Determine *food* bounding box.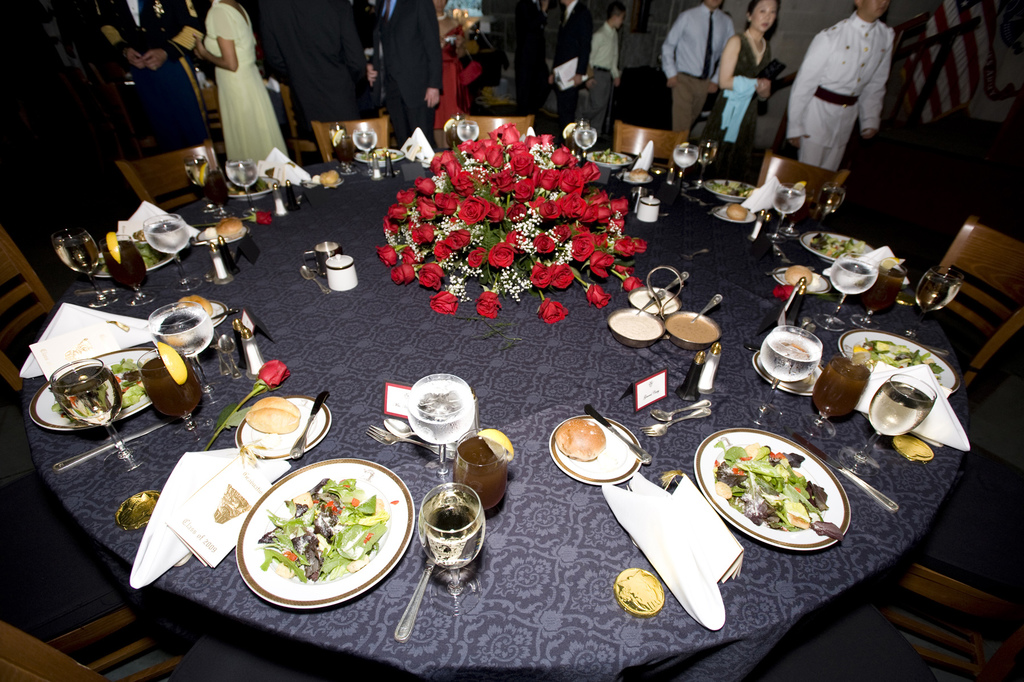
Determined: <bbox>788, 262, 808, 283</bbox>.
